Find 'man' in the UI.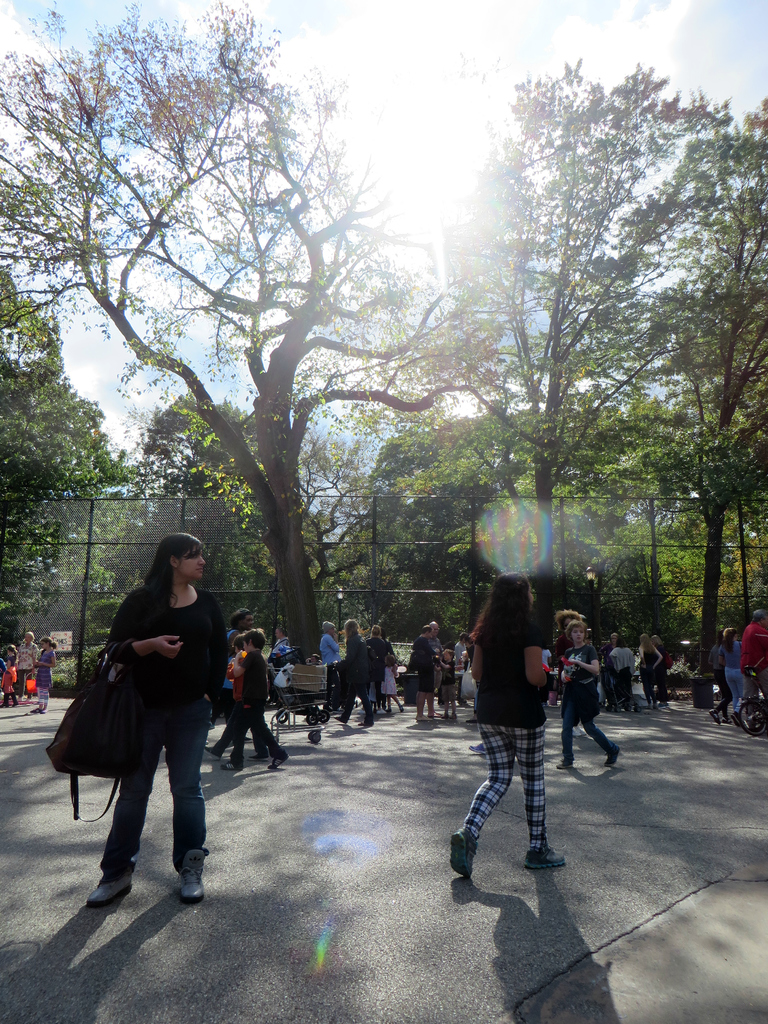
UI element at bbox(737, 614, 767, 723).
